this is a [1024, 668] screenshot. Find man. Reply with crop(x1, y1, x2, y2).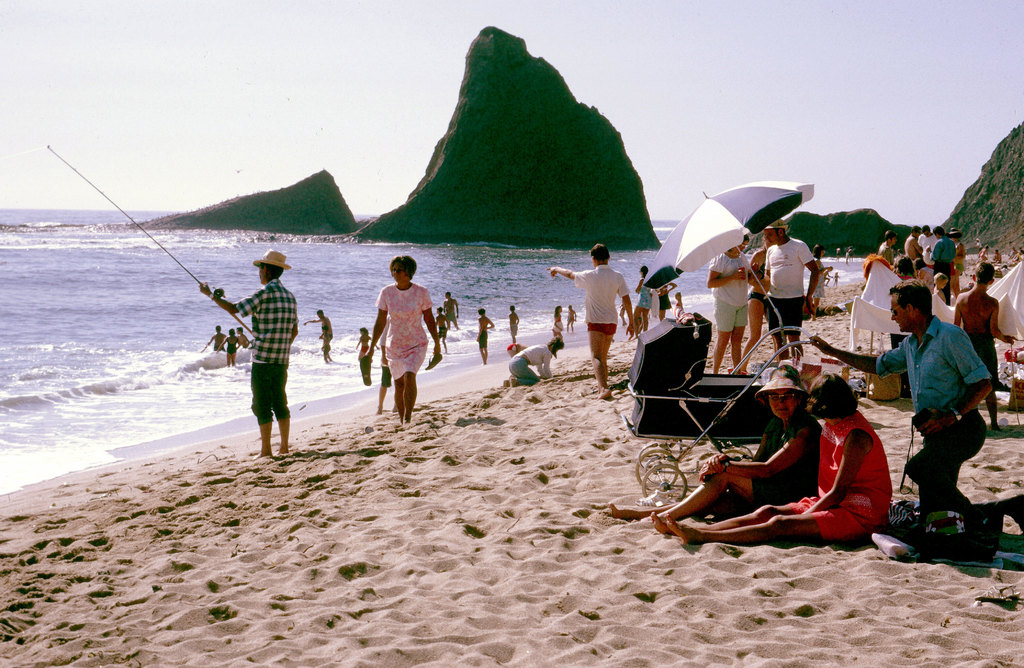
crop(439, 289, 459, 330).
